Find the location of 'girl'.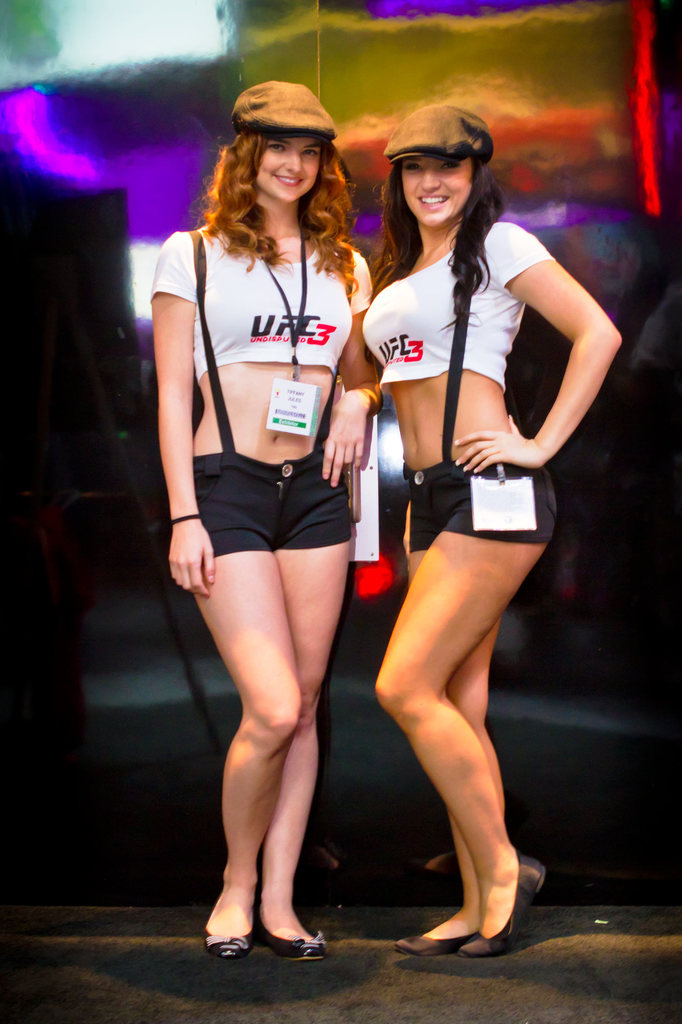
Location: region(150, 83, 372, 958).
